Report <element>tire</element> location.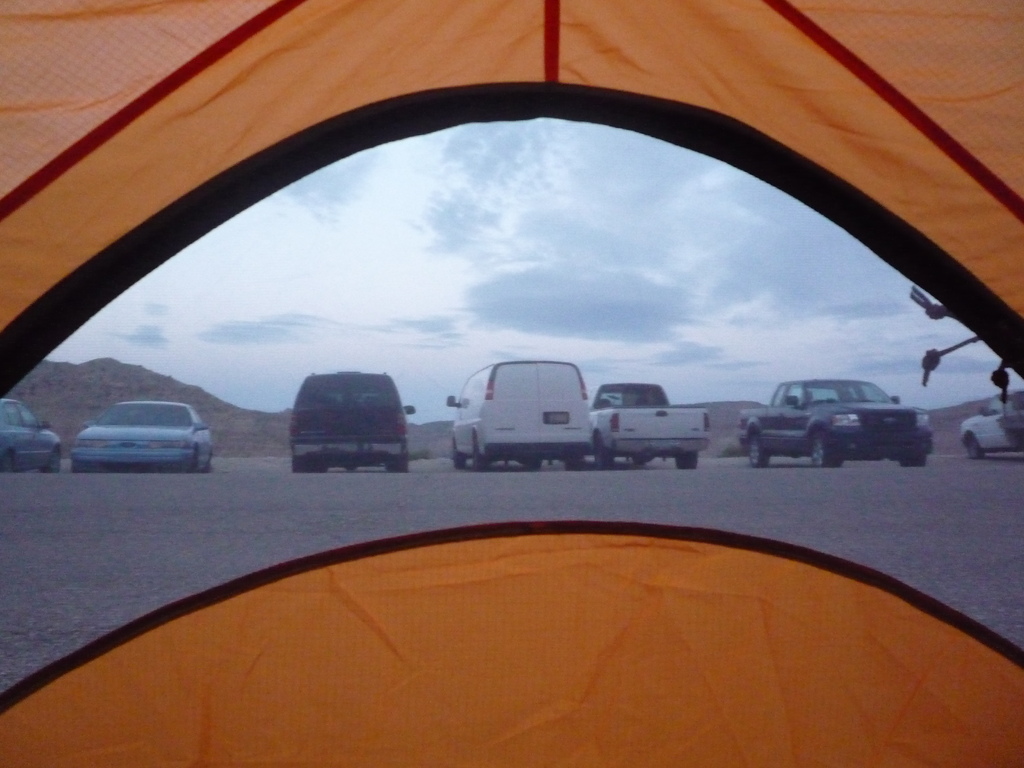
Report: [x1=896, y1=447, x2=925, y2=467].
